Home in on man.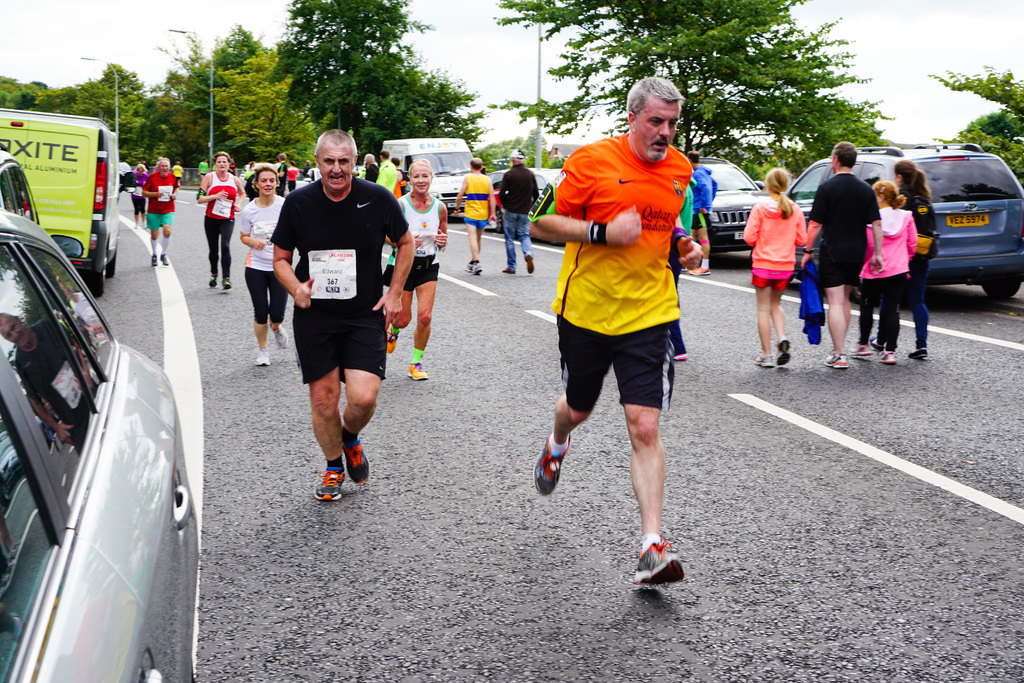
Homed in at Rect(371, 155, 378, 179).
